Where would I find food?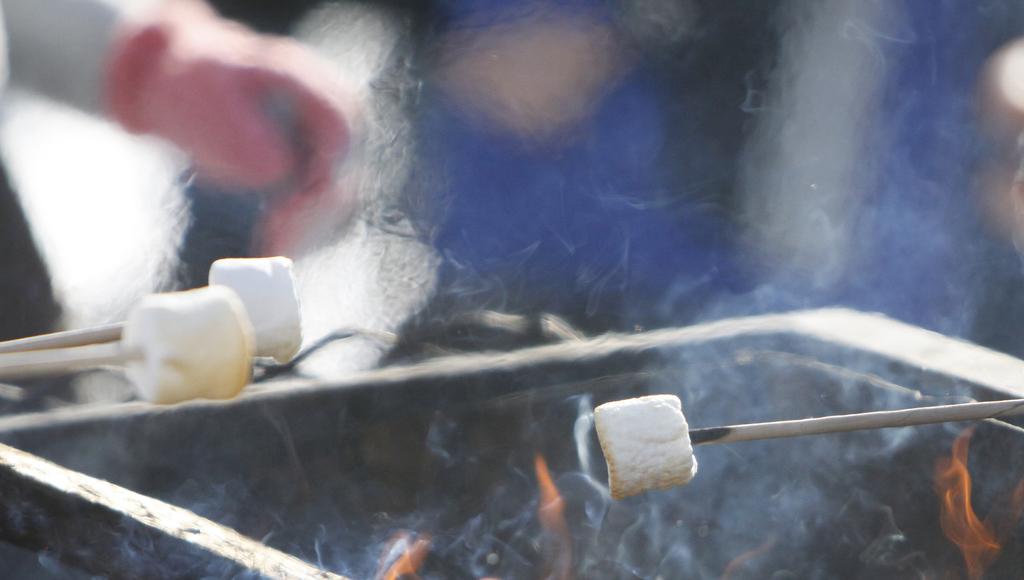
At region(589, 392, 701, 499).
